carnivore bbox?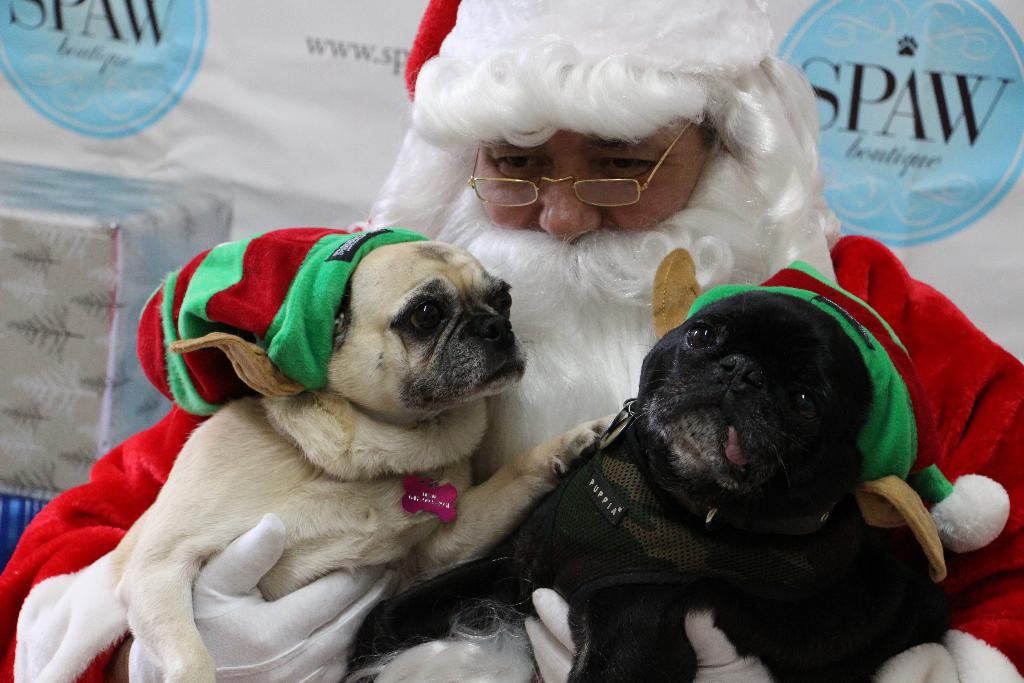
detection(66, 222, 555, 672)
